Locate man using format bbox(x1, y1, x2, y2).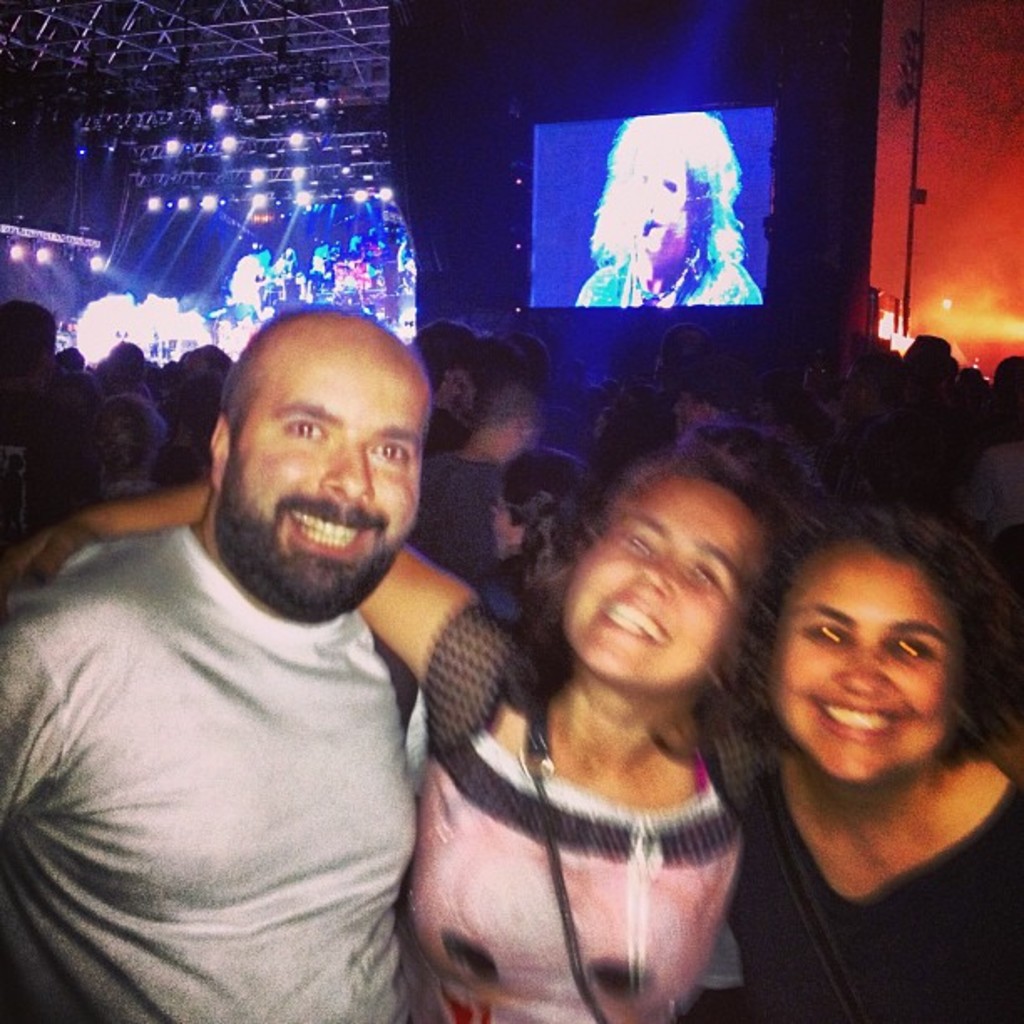
bbox(0, 294, 89, 556).
